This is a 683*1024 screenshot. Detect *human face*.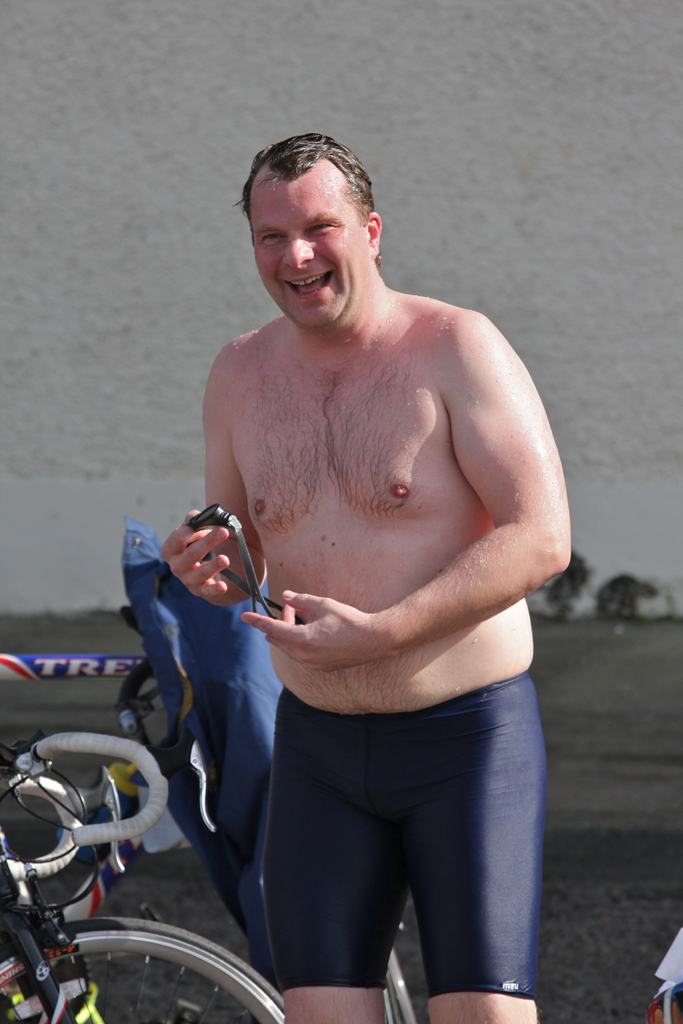
[255,173,367,323].
